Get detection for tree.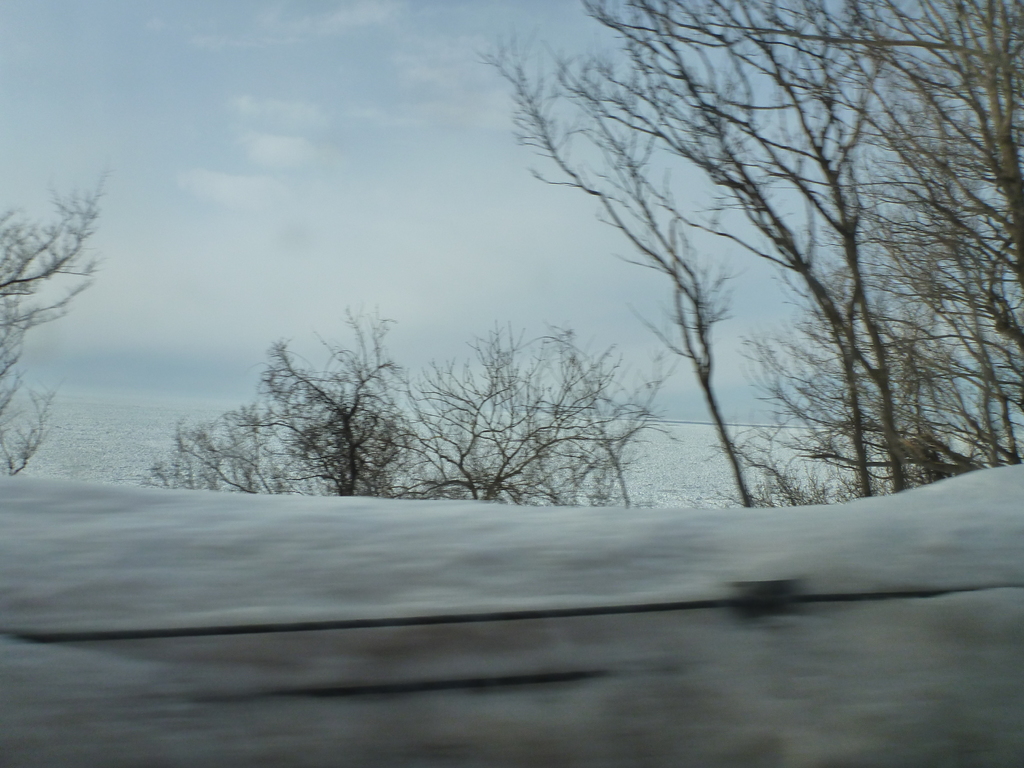
Detection: (0, 164, 112, 477).
